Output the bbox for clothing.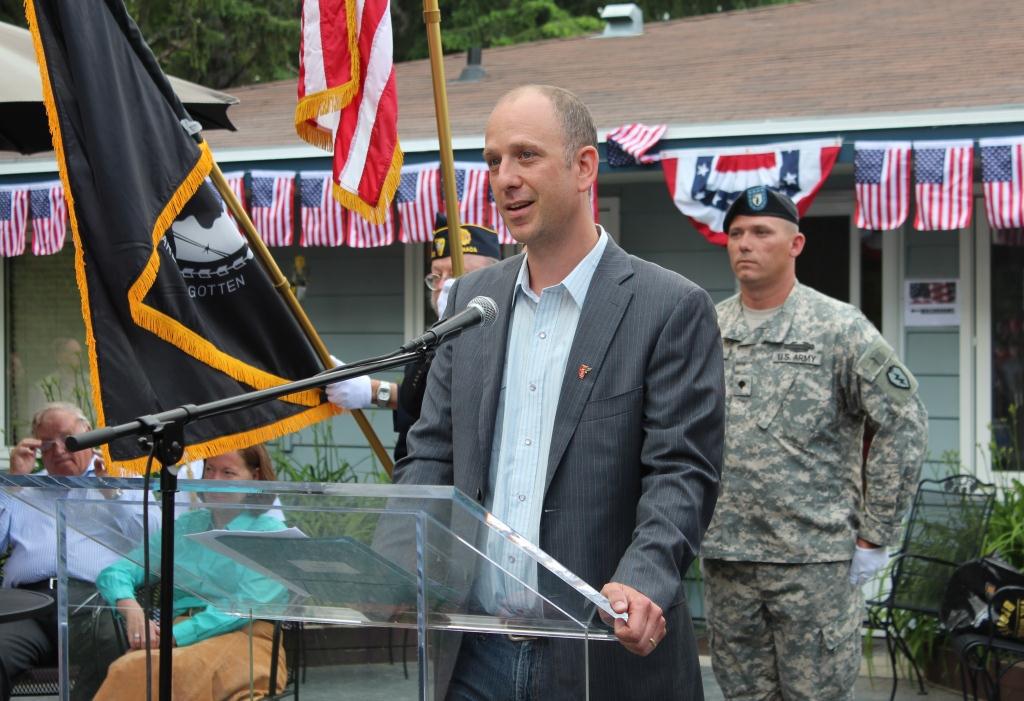
box(97, 504, 295, 700).
